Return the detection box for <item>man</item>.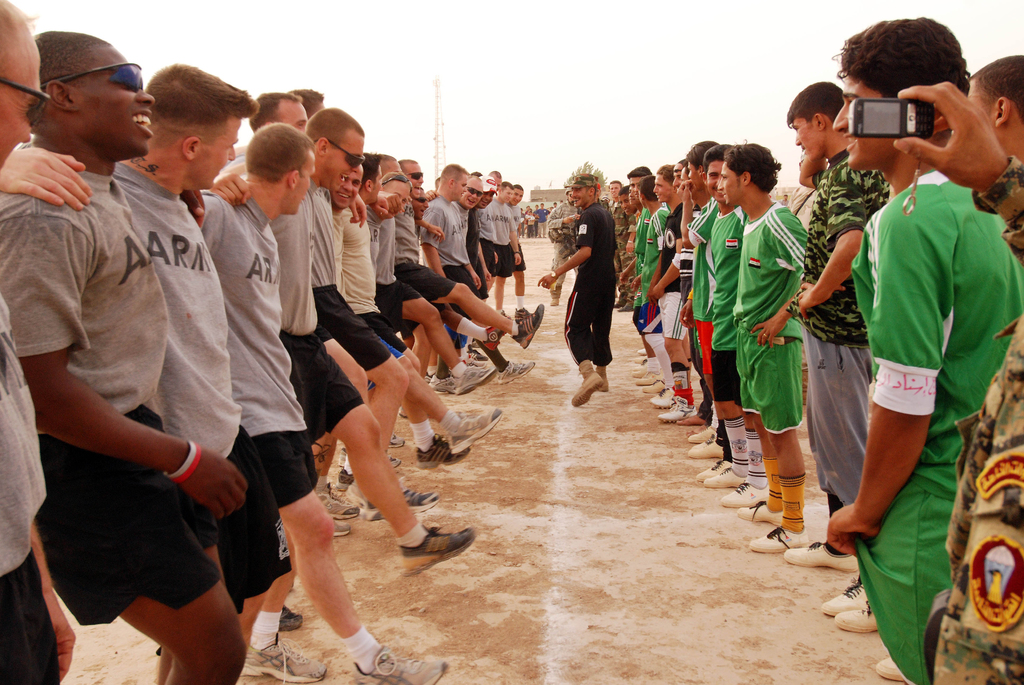
<bbox>0, 0, 74, 684</bbox>.
